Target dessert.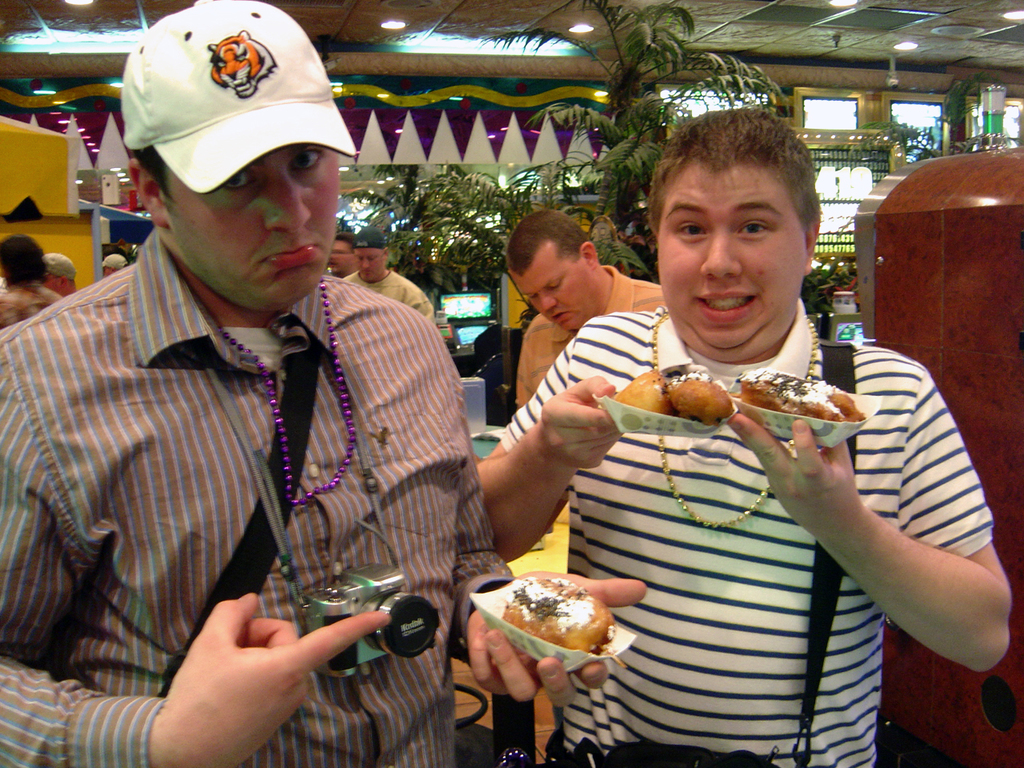
Target region: box=[480, 580, 633, 677].
